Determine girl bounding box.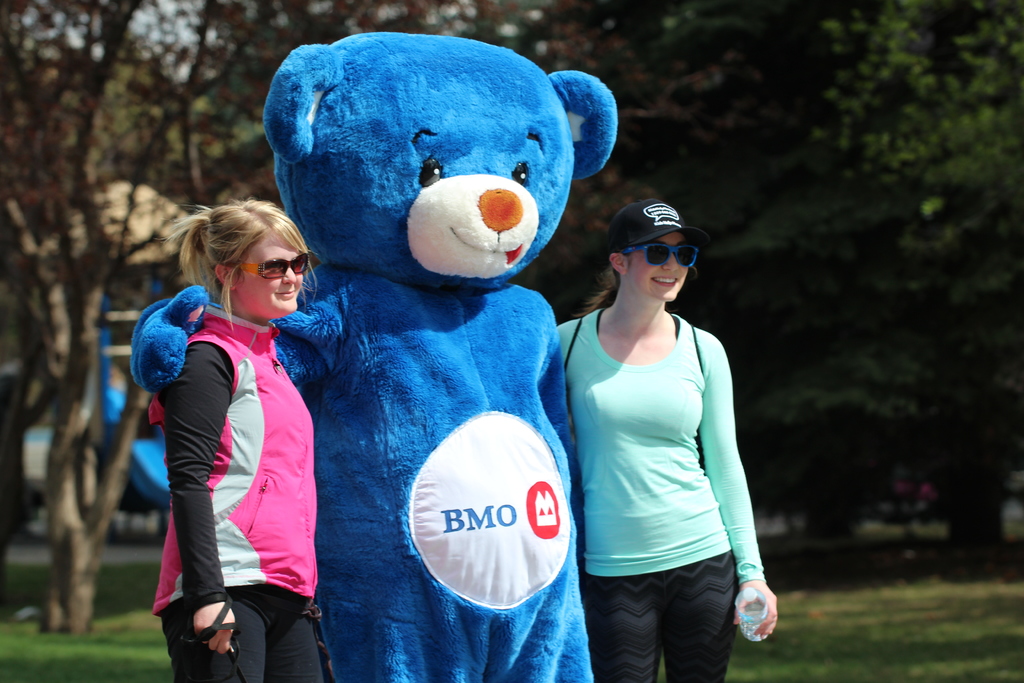
Determined: region(529, 192, 787, 682).
